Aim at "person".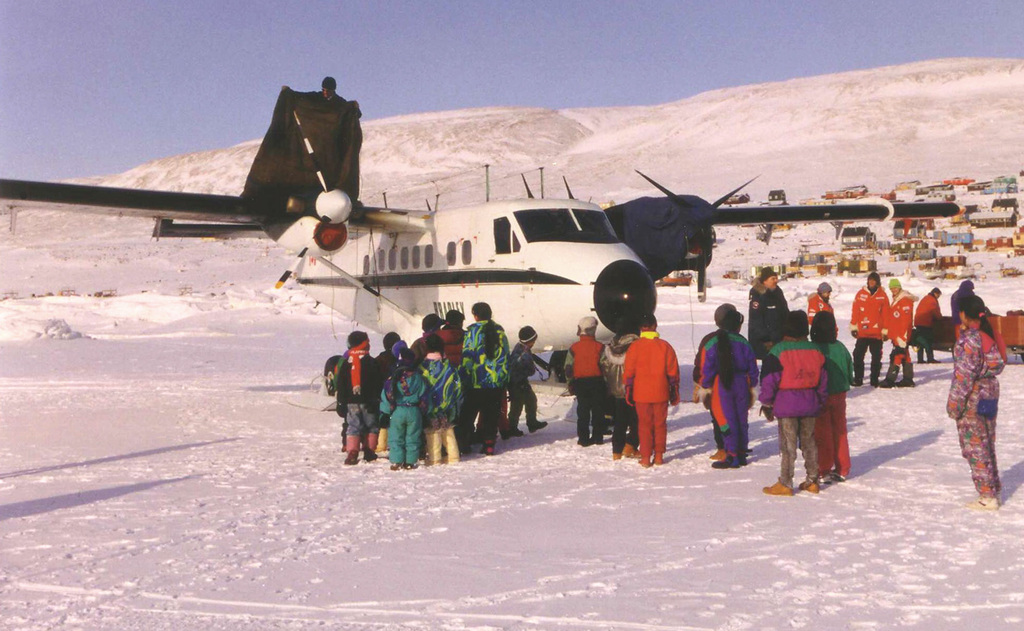
Aimed at [383, 352, 430, 469].
